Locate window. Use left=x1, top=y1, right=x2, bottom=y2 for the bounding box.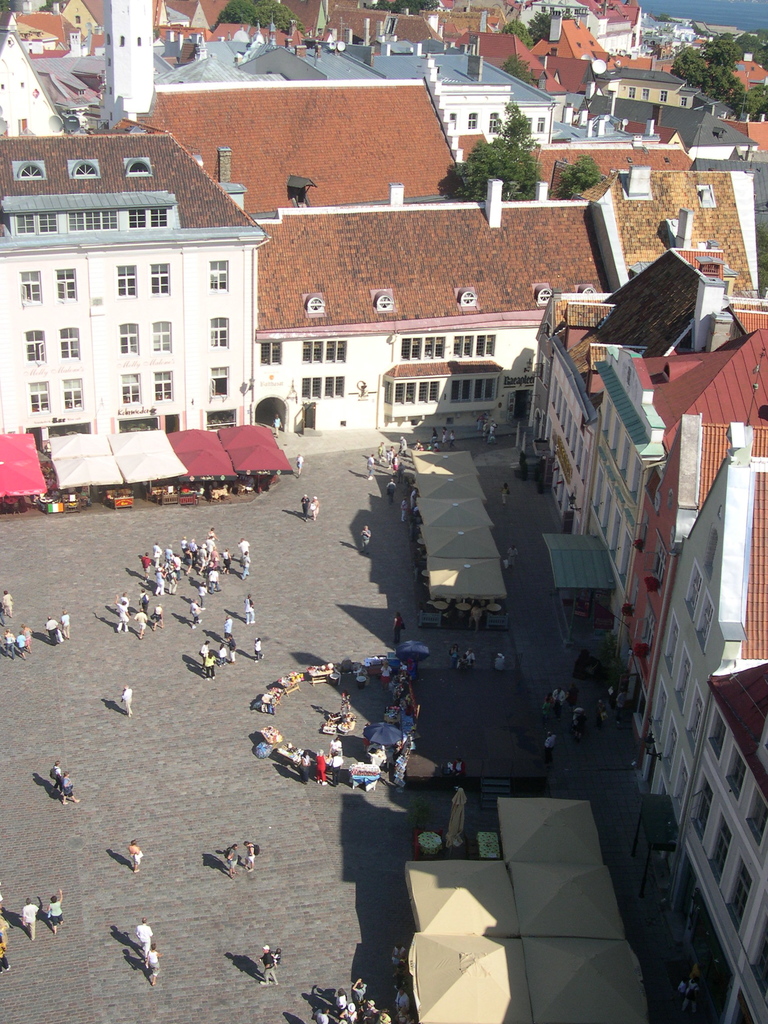
left=60, top=374, right=89, bottom=417.
